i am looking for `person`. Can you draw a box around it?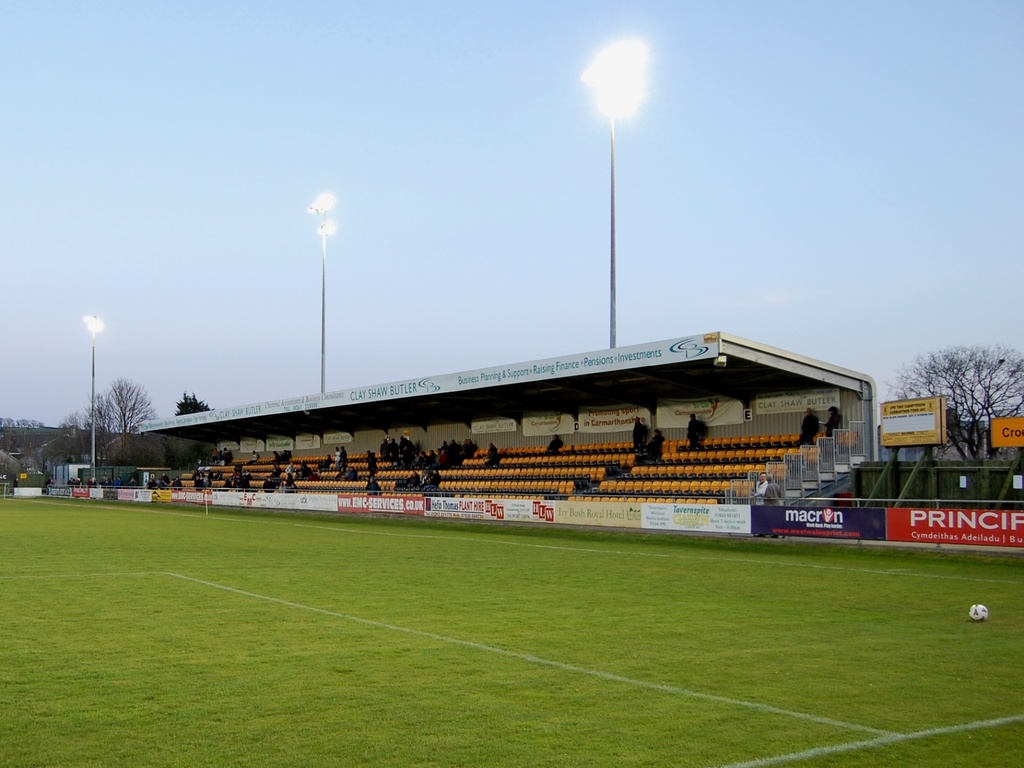
Sure, the bounding box is box(13, 474, 20, 492).
